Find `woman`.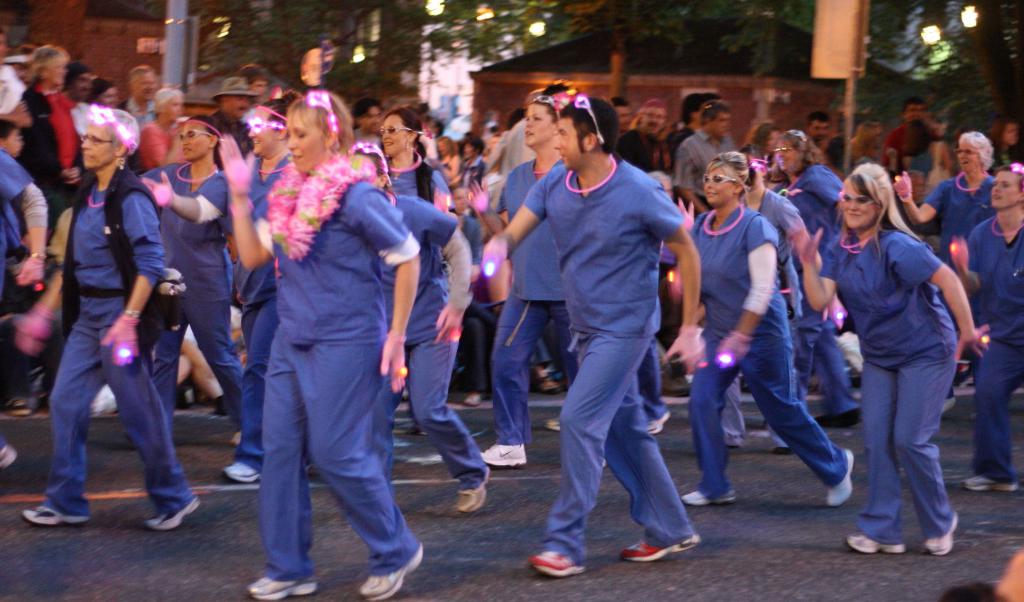
[left=360, top=106, right=449, bottom=223].
